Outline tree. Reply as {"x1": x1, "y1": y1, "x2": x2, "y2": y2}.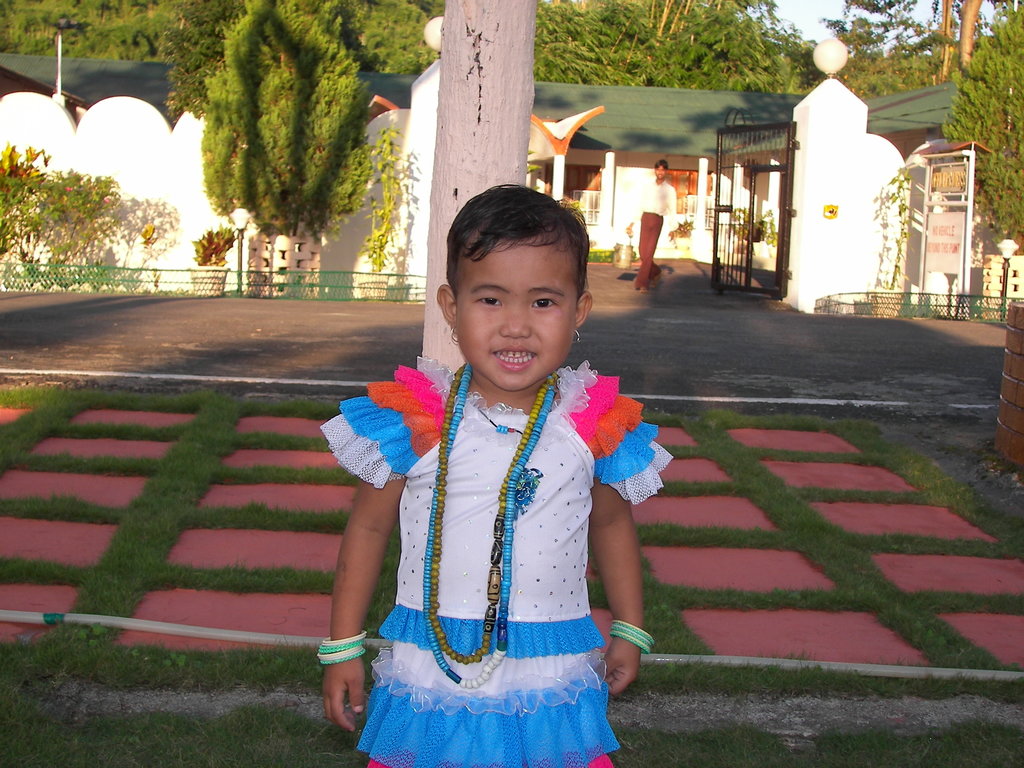
{"x1": 177, "y1": 13, "x2": 399, "y2": 275}.
